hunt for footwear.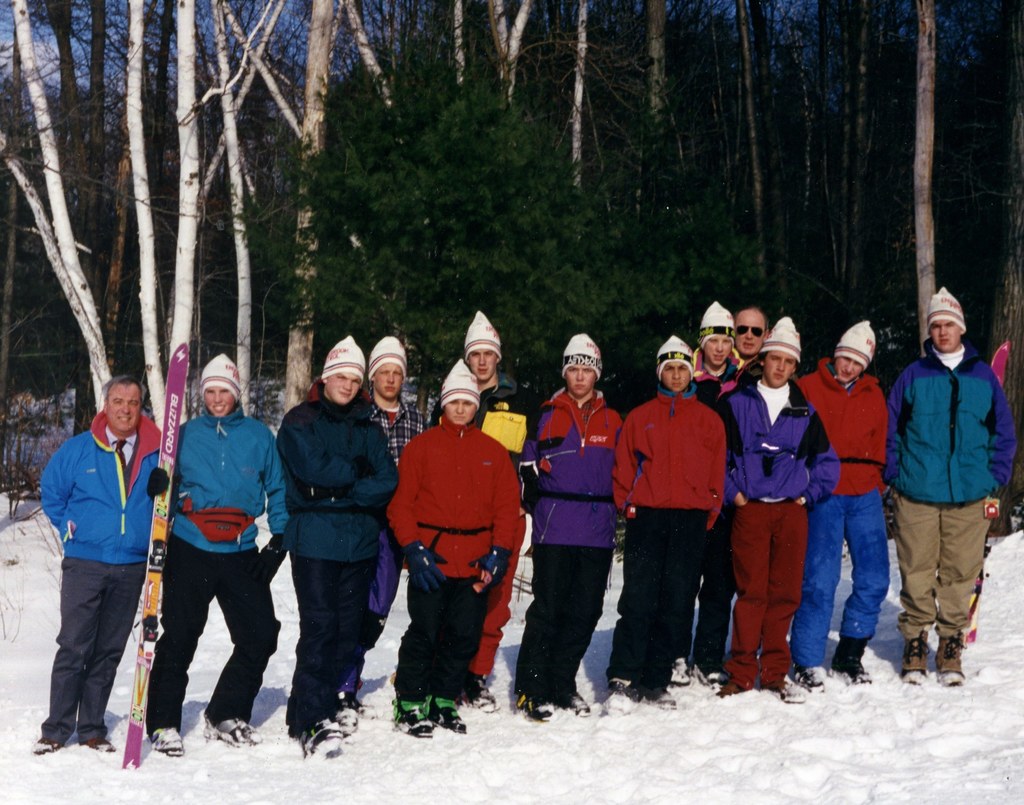
Hunted down at Rect(76, 735, 118, 756).
